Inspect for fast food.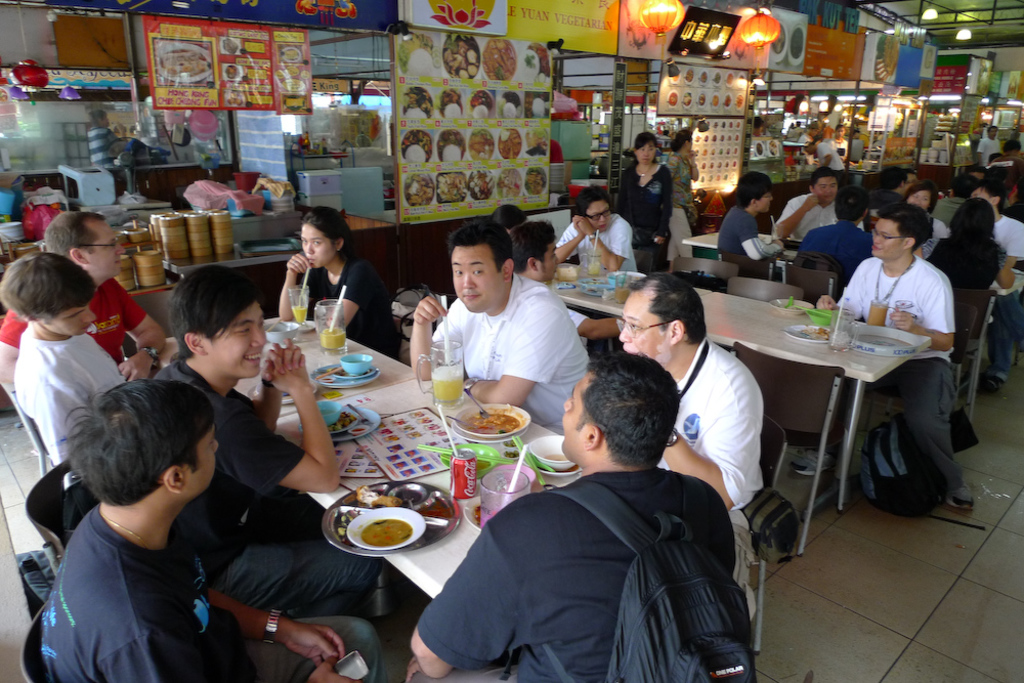
Inspection: 520:166:547:197.
